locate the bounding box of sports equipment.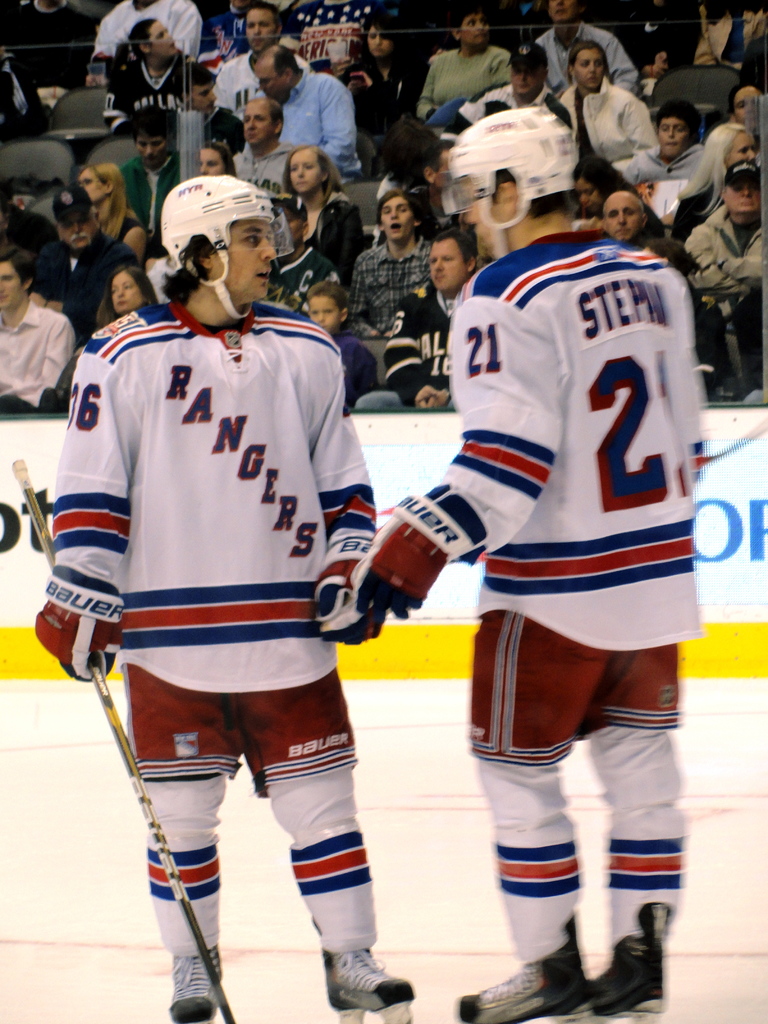
Bounding box: Rect(162, 175, 275, 325).
